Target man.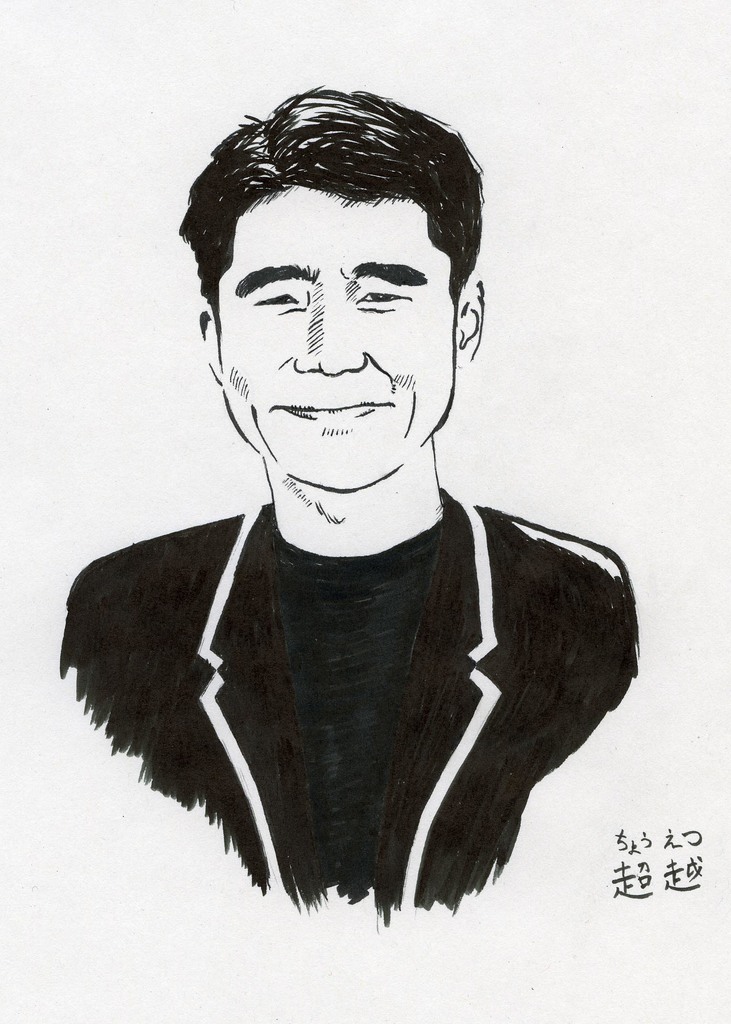
Target region: <region>55, 83, 654, 926</region>.
